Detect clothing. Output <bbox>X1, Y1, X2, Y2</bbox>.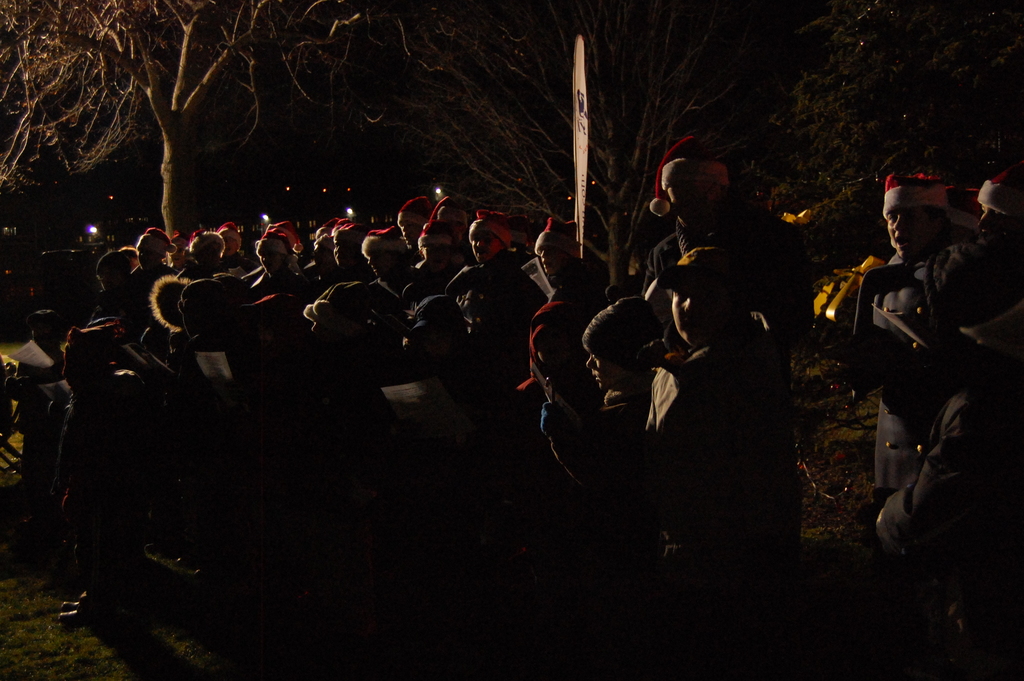
<bbox>970, 238, 1023, 295</bbox>.
